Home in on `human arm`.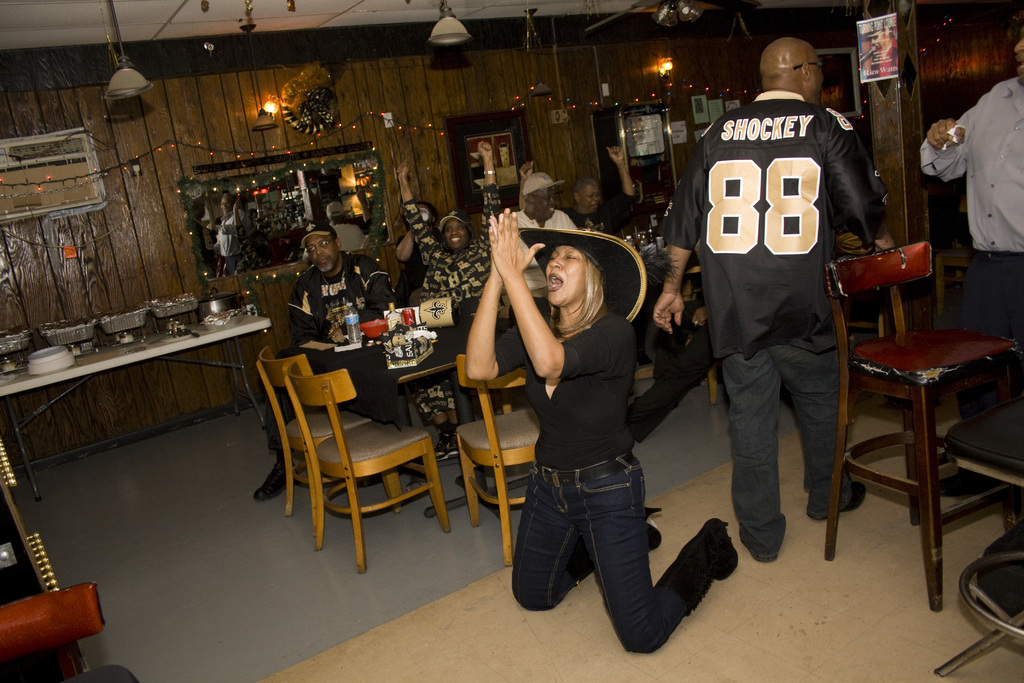
Homed in at pyautogui.locateOnScreen(404, 226, 416, 267).
